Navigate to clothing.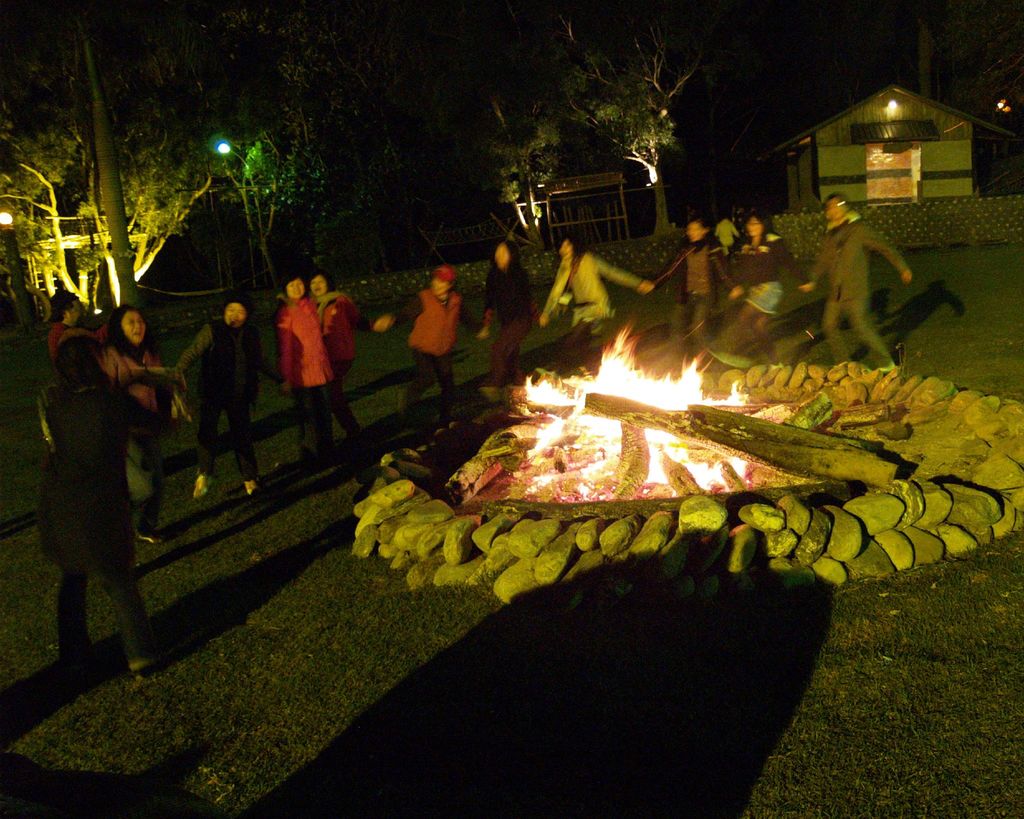
Navigation target: x1=32, y1=374, x2=216, y2=568.
